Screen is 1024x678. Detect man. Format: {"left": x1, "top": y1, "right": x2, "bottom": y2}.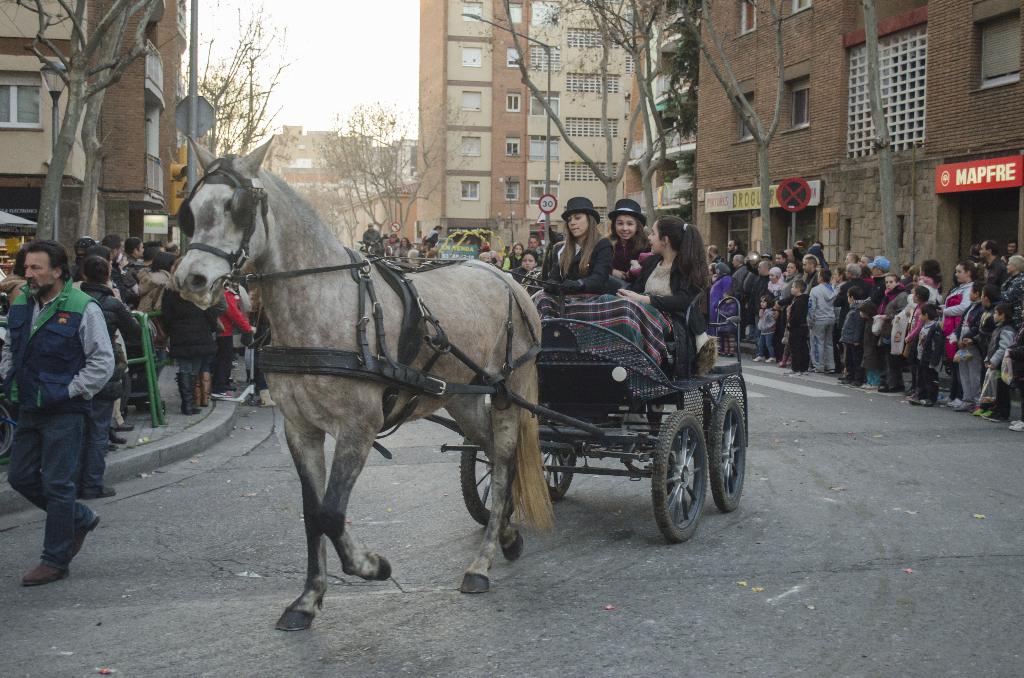
{"left": 360, "top": 220, "right": 380, "bottom": 246}.
